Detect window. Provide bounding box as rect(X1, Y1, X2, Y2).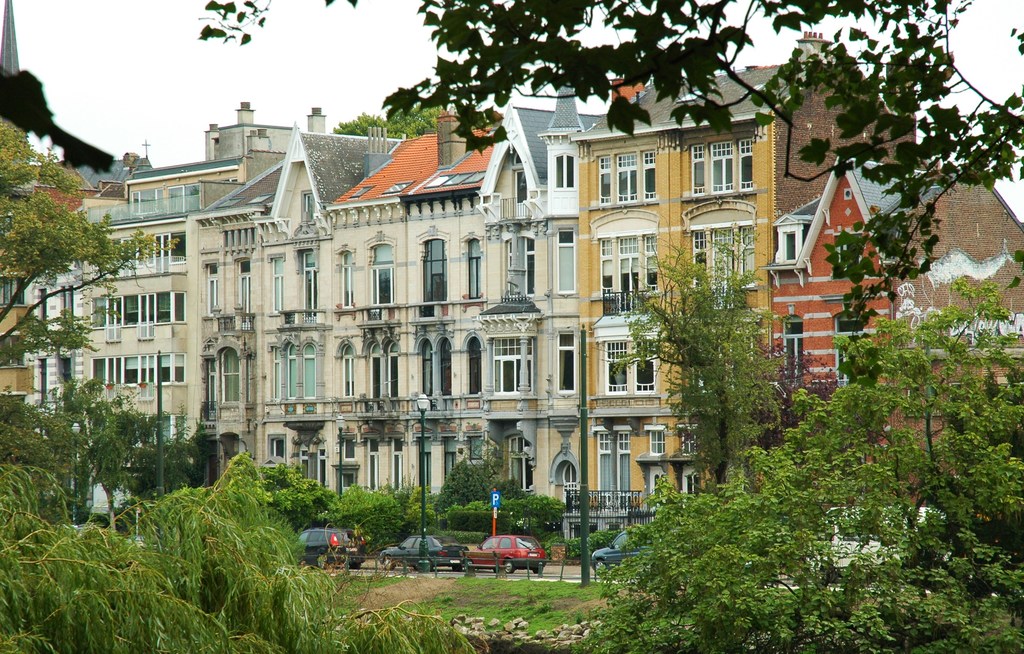
rect(335, 244, 360, 311).
